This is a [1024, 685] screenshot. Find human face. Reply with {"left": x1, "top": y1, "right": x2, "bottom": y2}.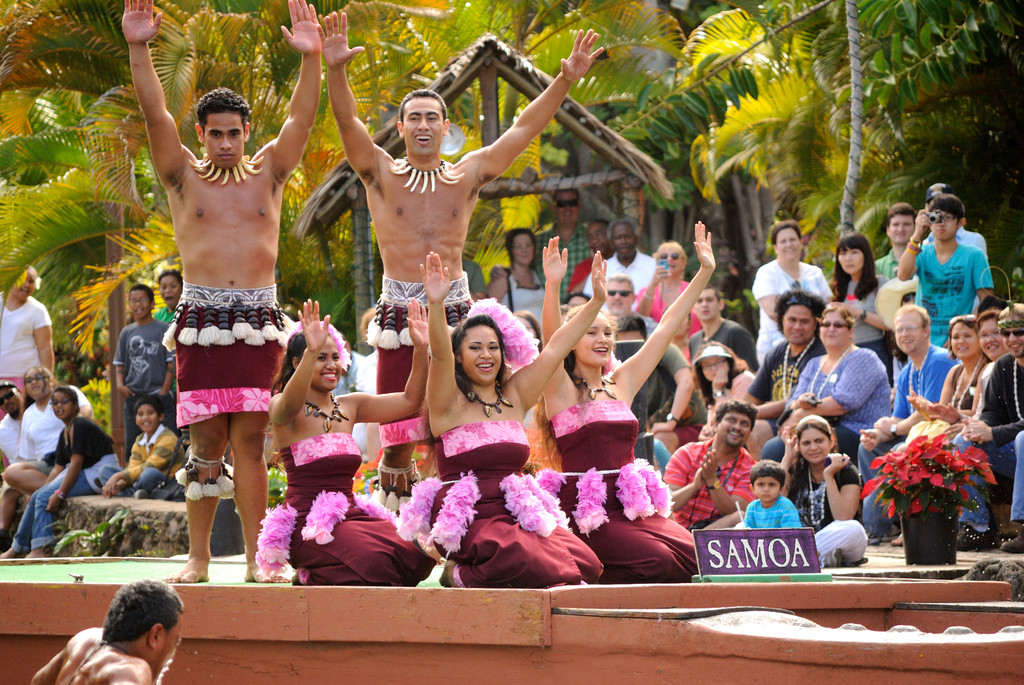
{"left": 1005, "top": 323, "right": 1023, "bottom": 353}.
